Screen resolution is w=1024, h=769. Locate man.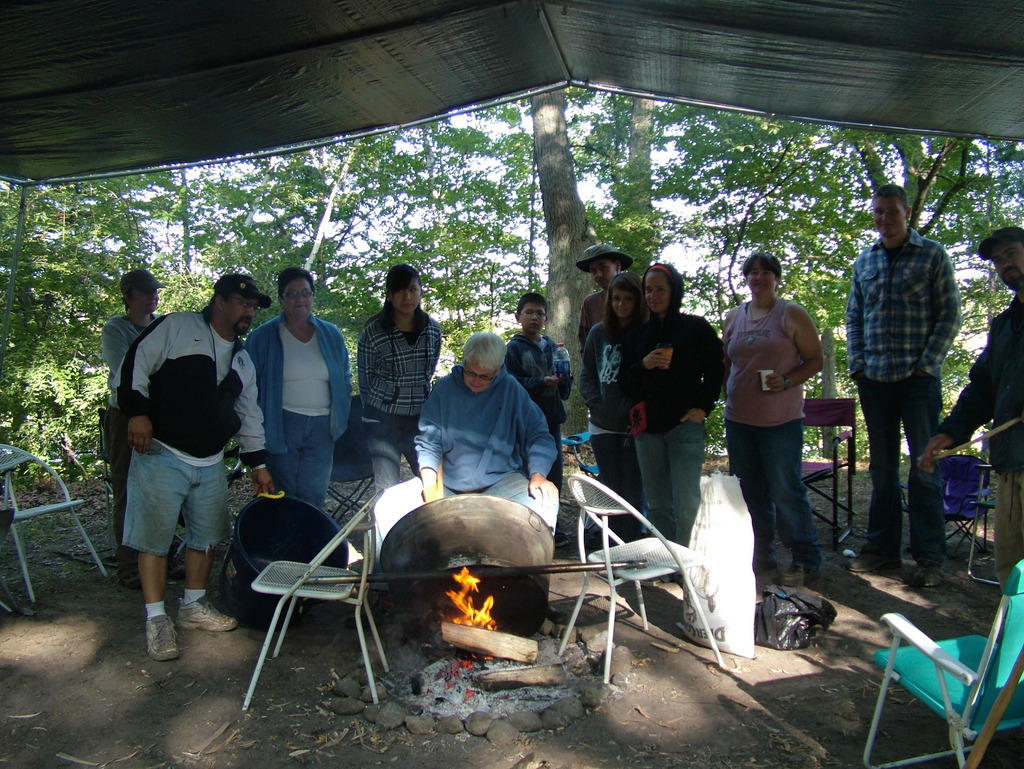
box(846, 184, 961, 583).
